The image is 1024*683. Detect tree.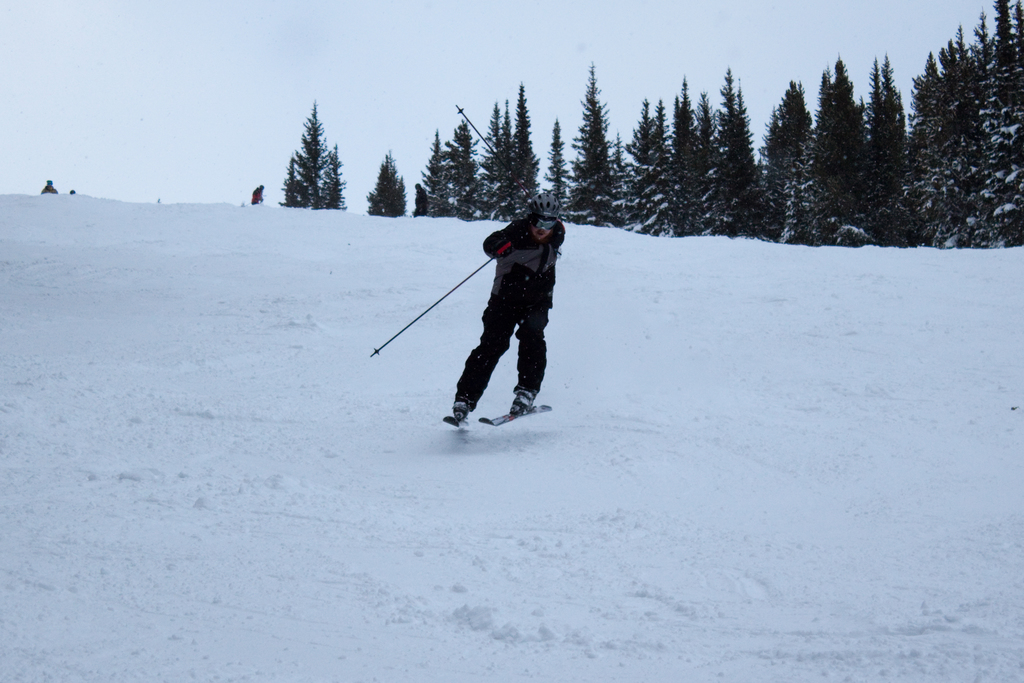
Detection: BBox(413, 179, 433, 220).
